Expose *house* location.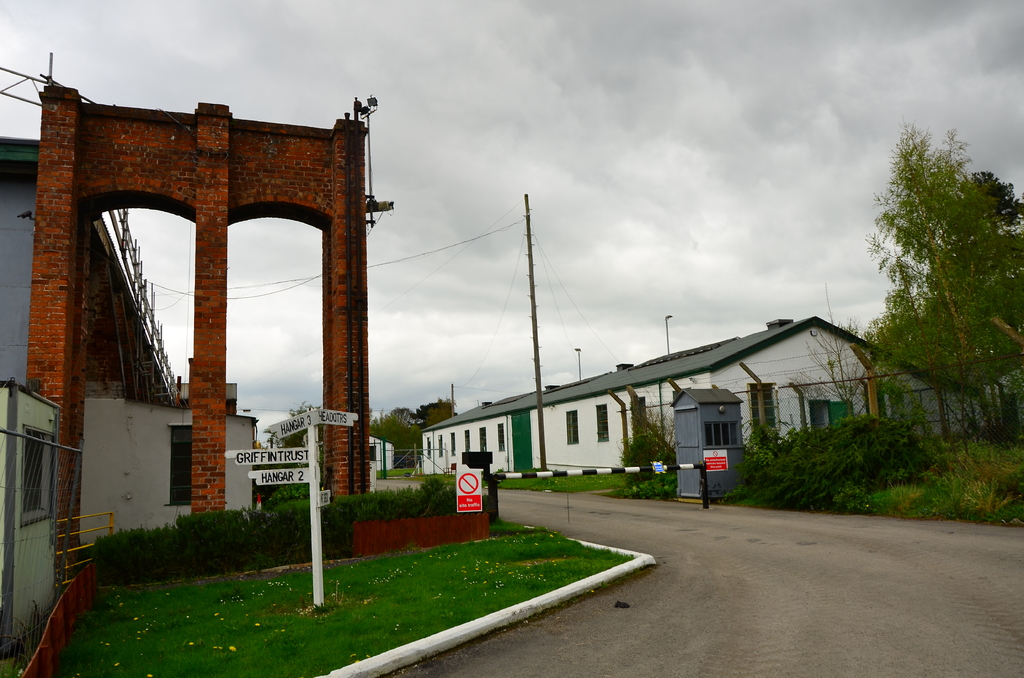
Exposed at crop(0, 135, 261, 676).
